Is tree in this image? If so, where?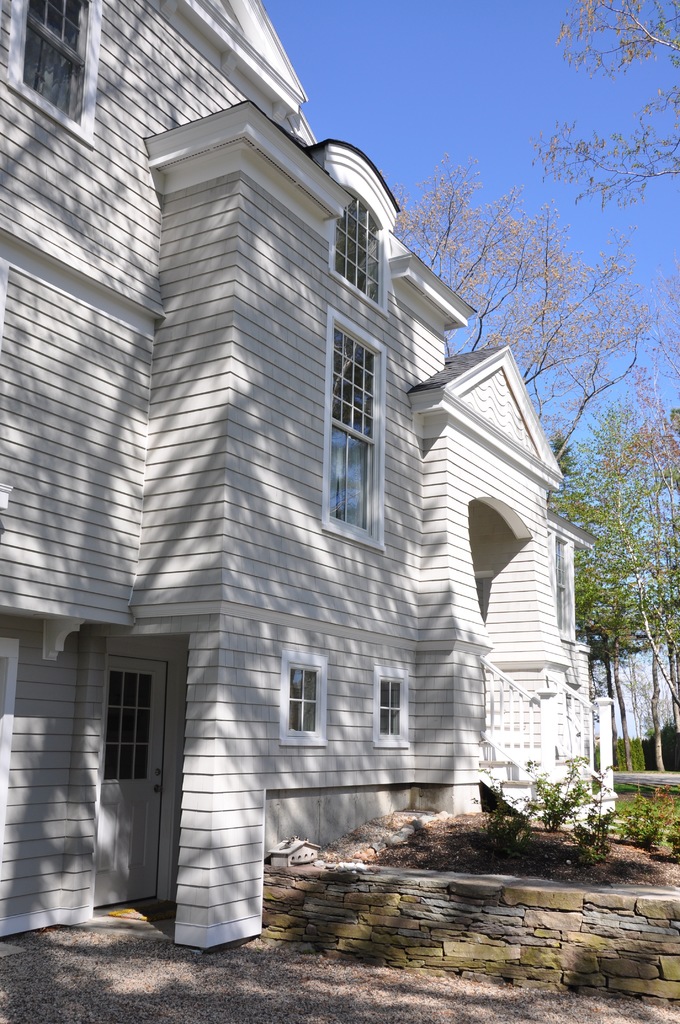
Yes, at <box>537,0,679,211</box>.
